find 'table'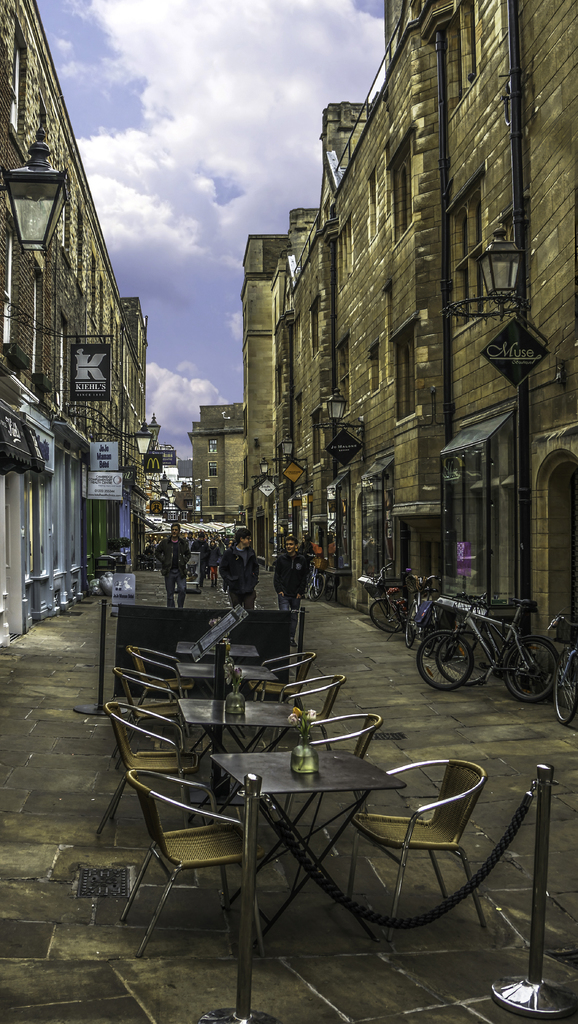
l=211, t=733, r=399, b=940
